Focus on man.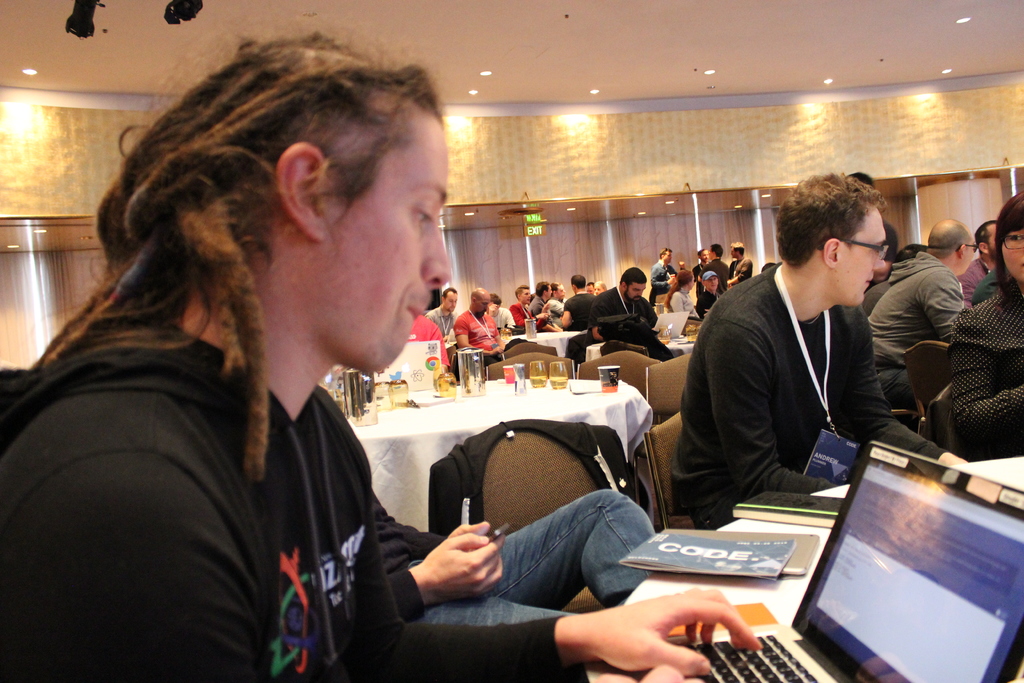
Focused at crop(671, 194, 951, 527).
